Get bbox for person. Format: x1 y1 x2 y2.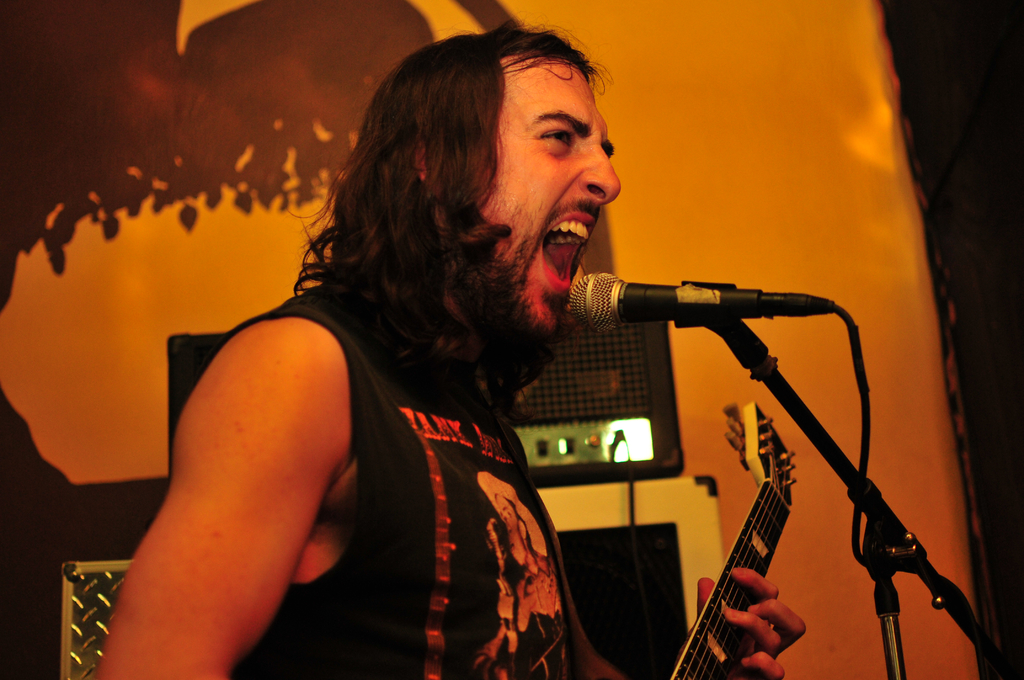
177 35 836 679.
